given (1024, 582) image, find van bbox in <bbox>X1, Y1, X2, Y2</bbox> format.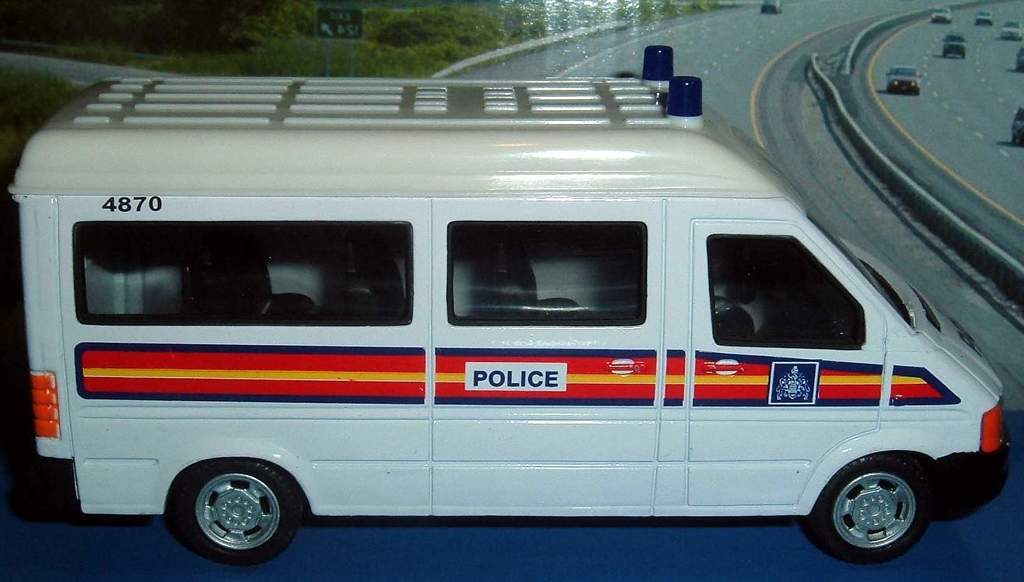
<bbox>13, 43, 1015, 570</bbox>.
